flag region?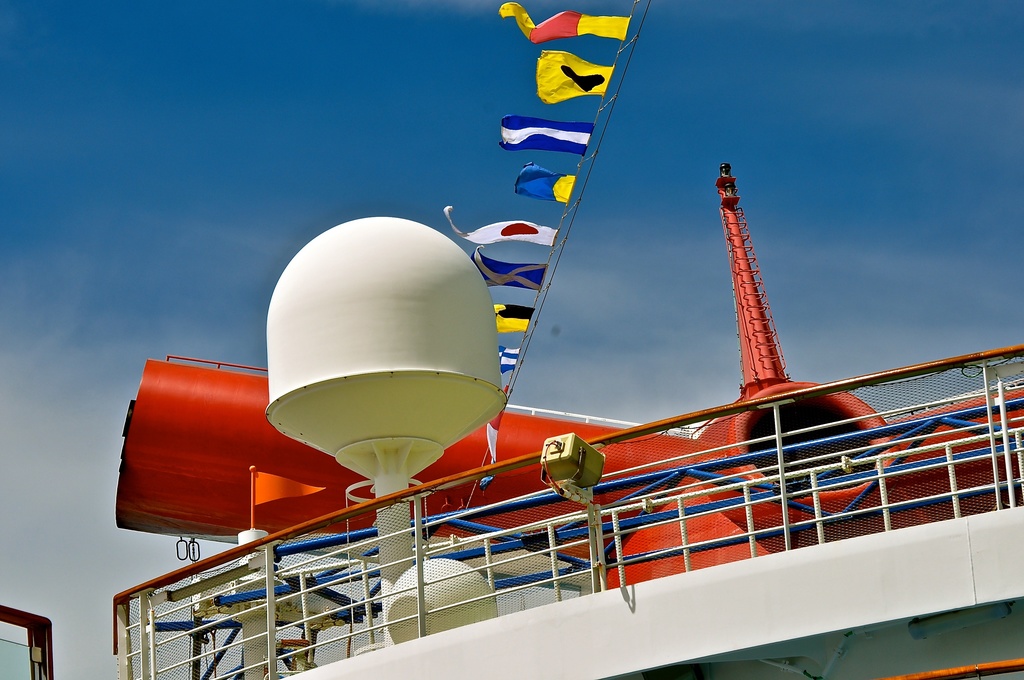
box(492, 290, 534, 328)
